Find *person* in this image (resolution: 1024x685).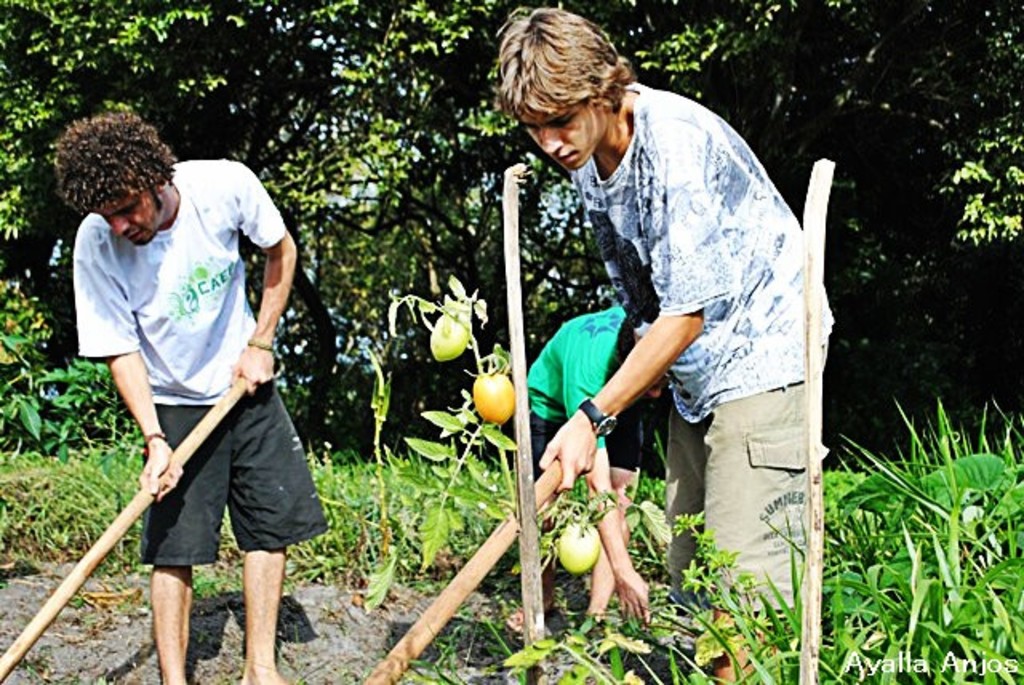
(left=496, top=0, right=834, bottom=683).
